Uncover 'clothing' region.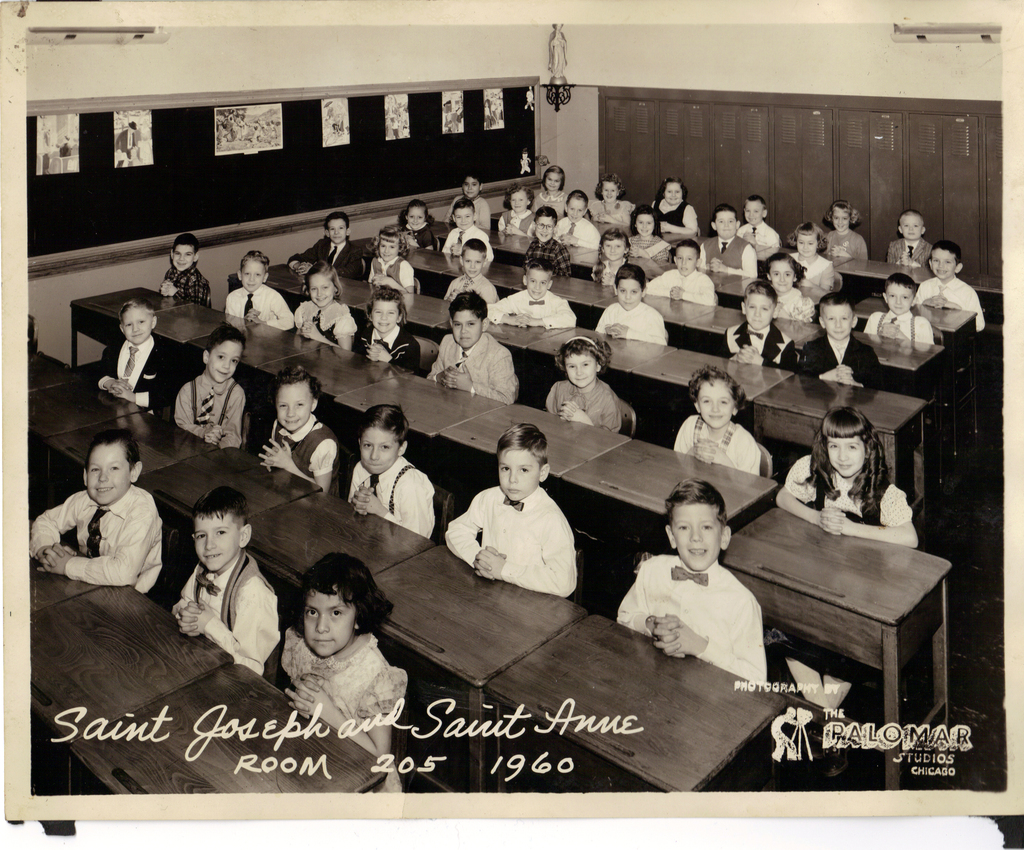
Uncovered: <region>498, 290, 581, 332</region>.
